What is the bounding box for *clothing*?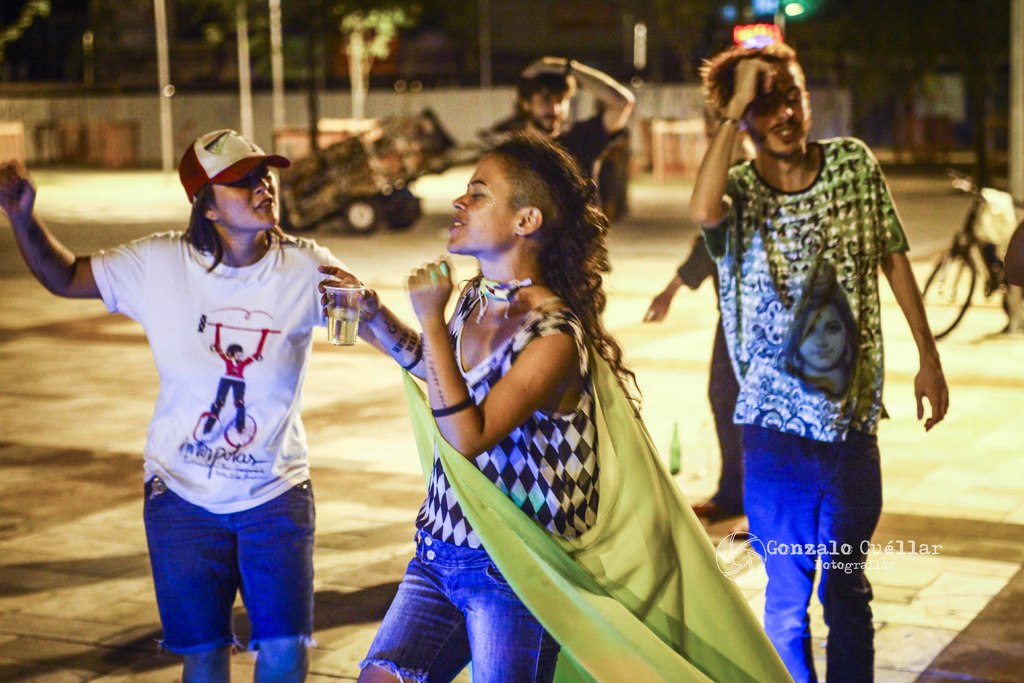
rect(675, 233, 744, 519).
